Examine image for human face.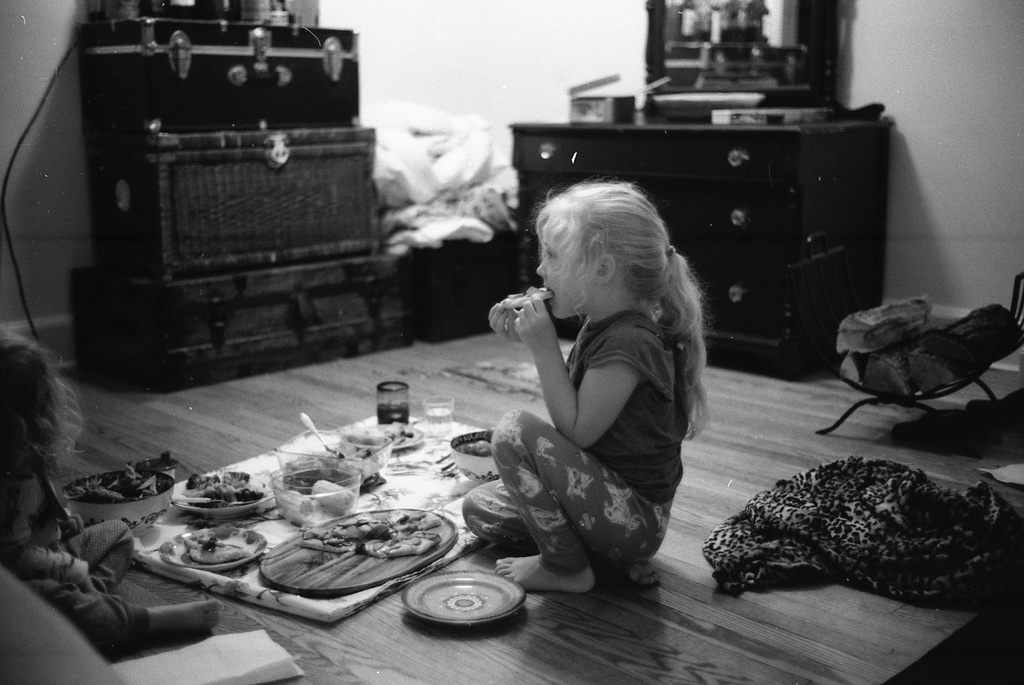
Examination result: [x1=535, y1=235, x2=599, y2=319].
